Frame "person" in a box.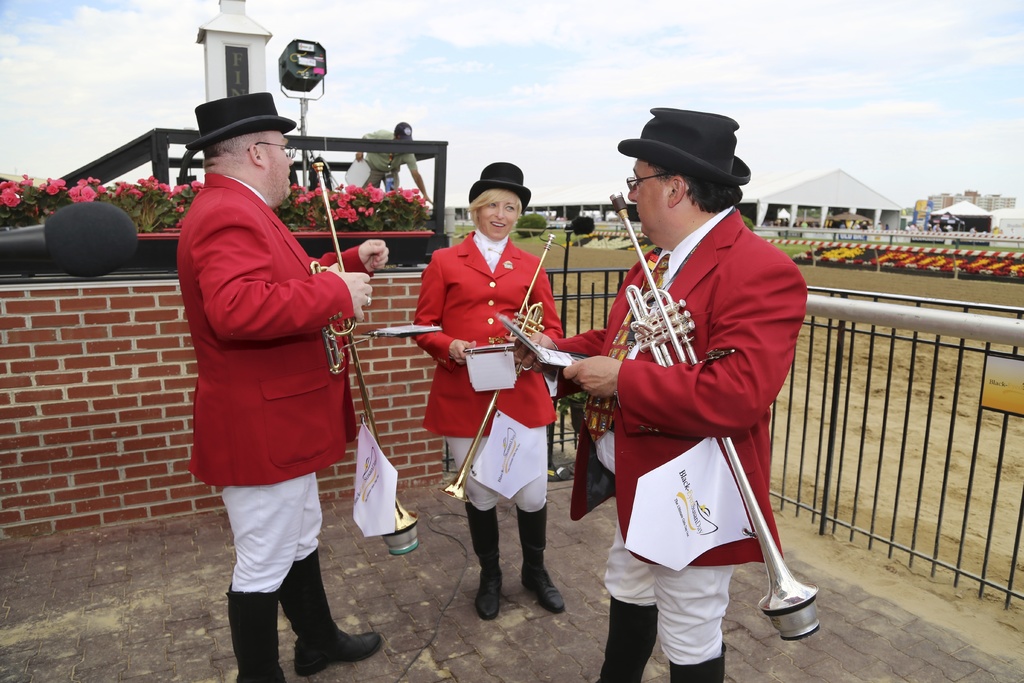
<box>440,172,560,645</box>.
